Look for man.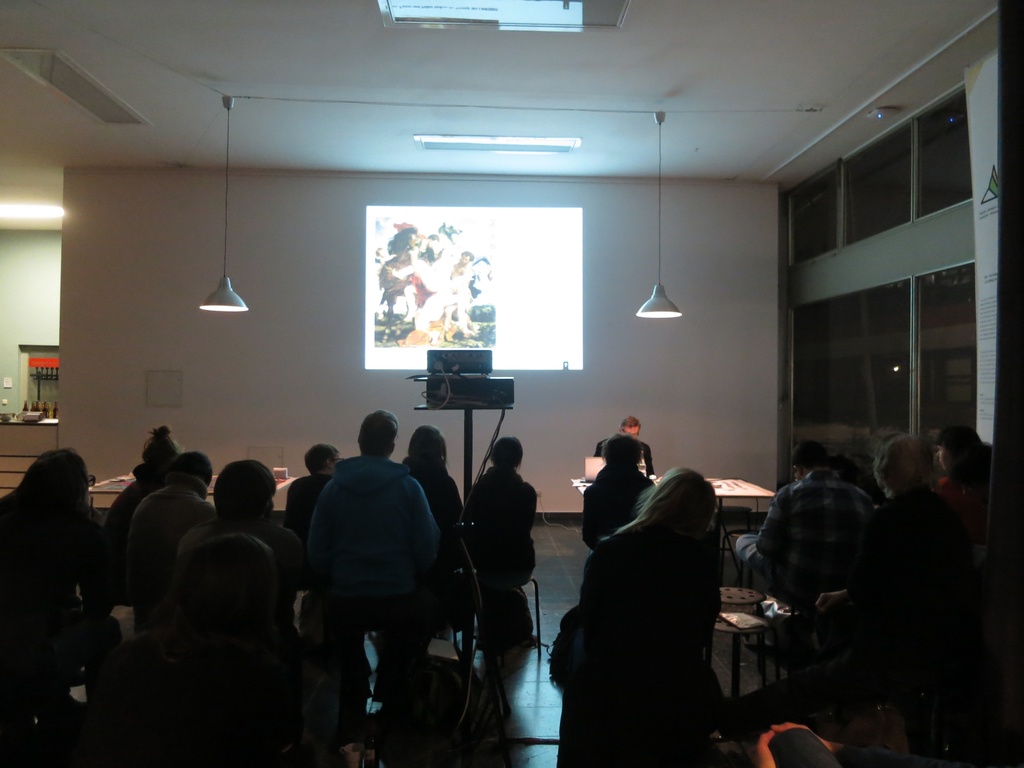
Found: box(737, 449, 879, 602).
